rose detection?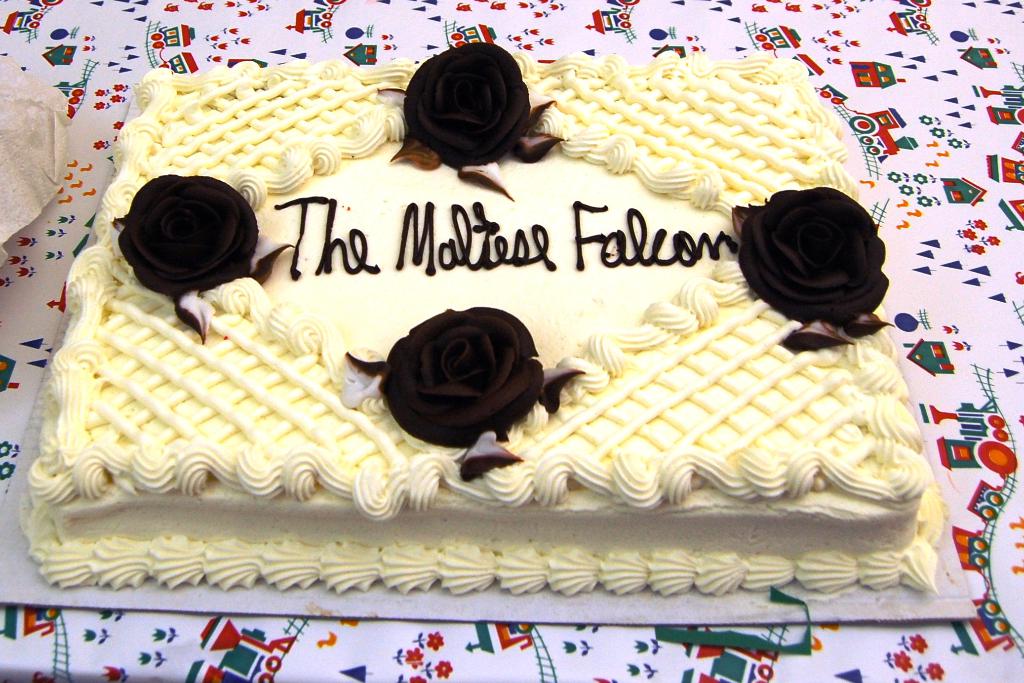
left=737, top=185, right=890, bottom=324
